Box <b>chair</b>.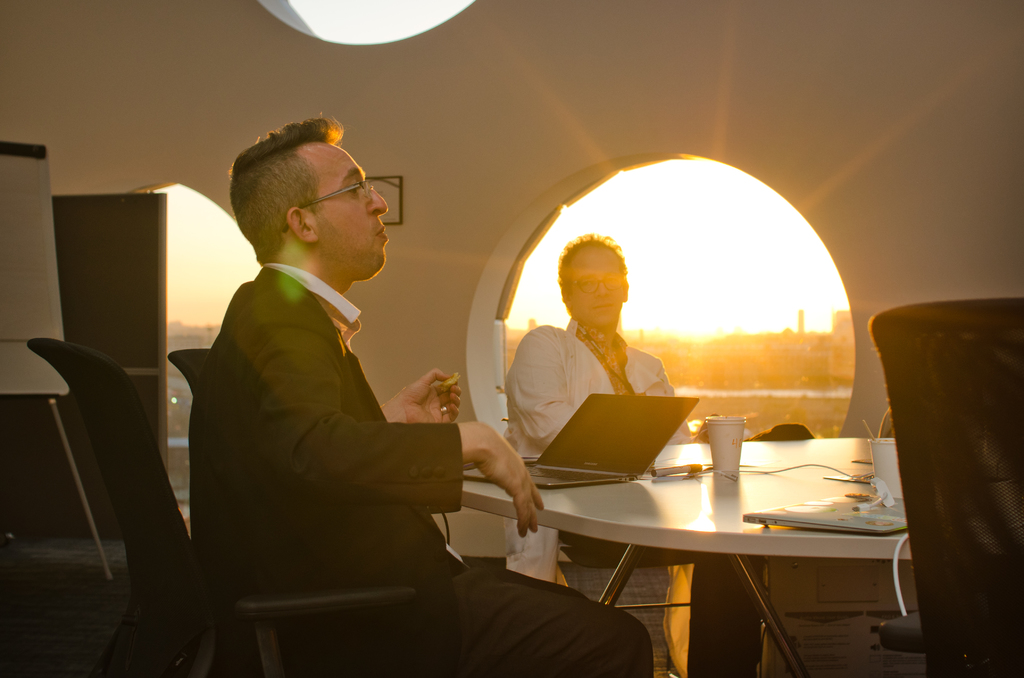
[x1=18, y1=337, x2=420, y2=677].
